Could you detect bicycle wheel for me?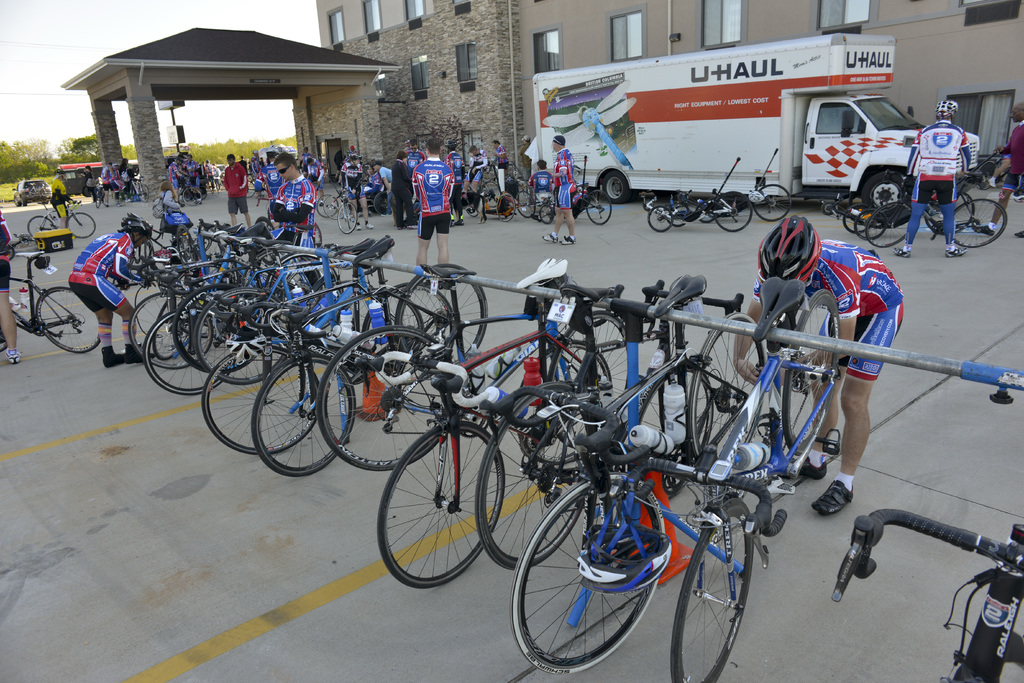
Detection result: <region>182, 188, 202, 208</region>.
